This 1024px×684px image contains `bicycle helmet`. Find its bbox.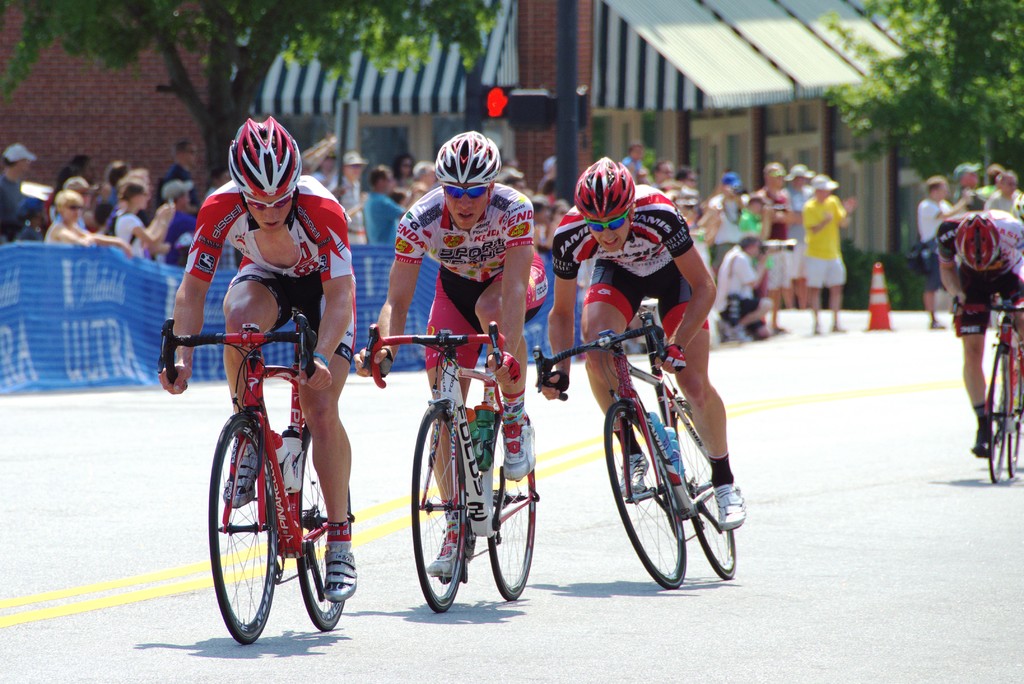
region(227, 116, 299, 200).
